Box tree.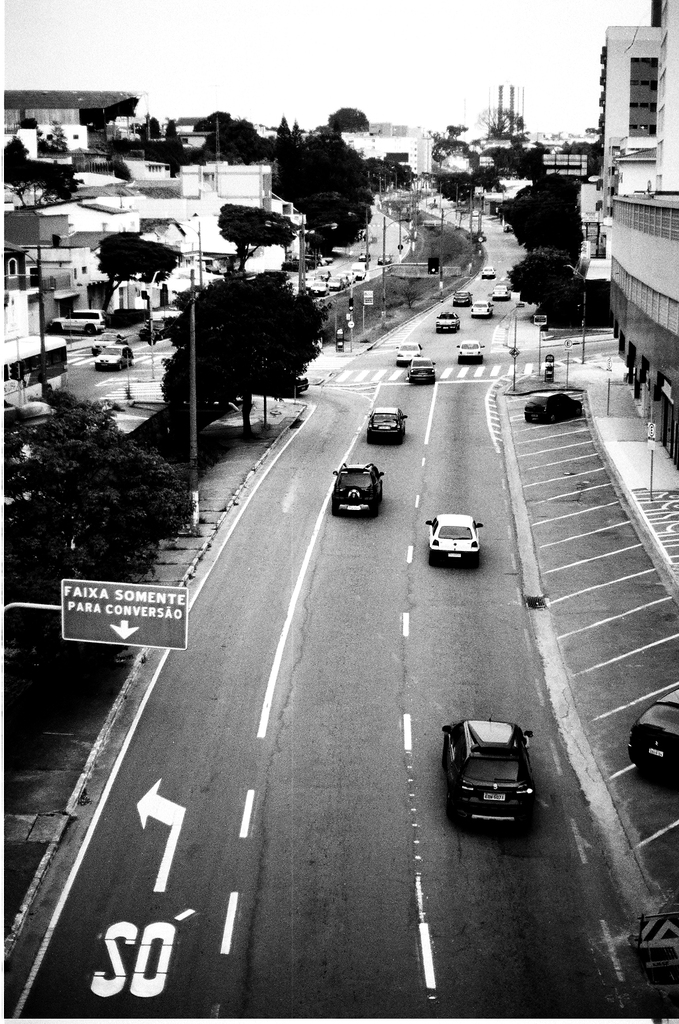
detection(329, 104, 371, 132).
